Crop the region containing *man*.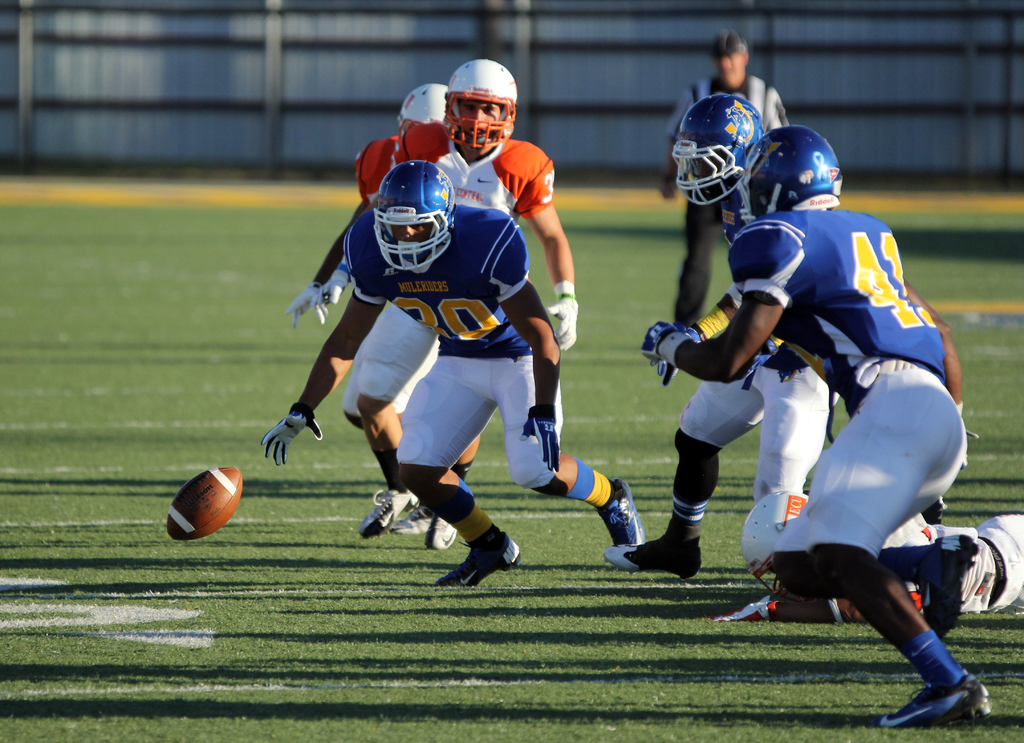
Crop region: [x1=658, y1=30, x2=790, y2=329].
